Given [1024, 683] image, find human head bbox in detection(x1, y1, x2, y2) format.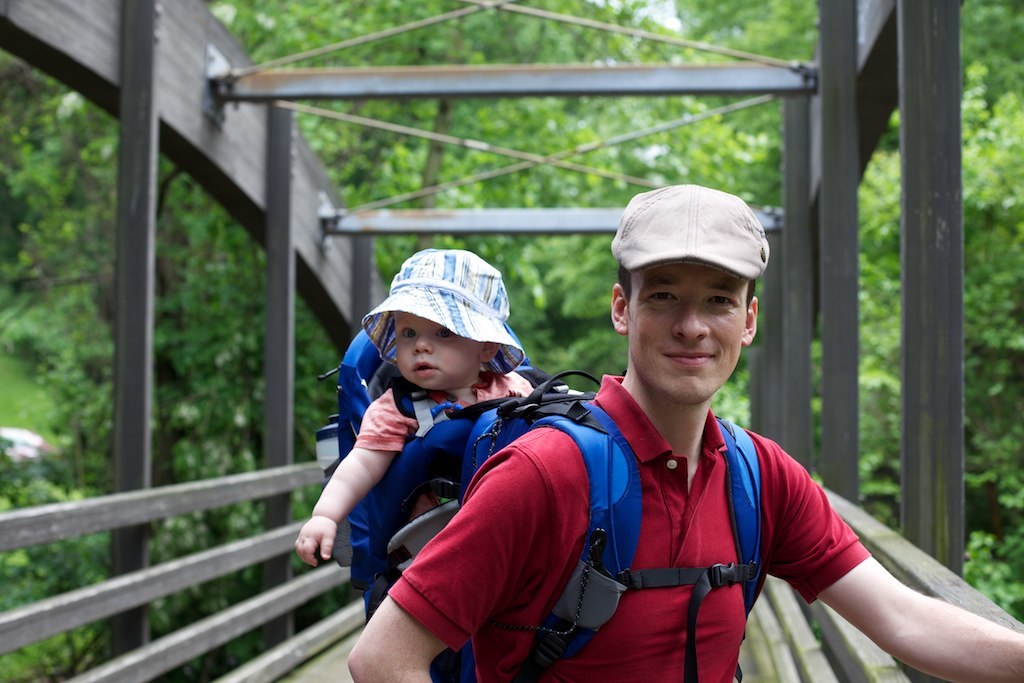
detection(612, 185, 774, 409).
